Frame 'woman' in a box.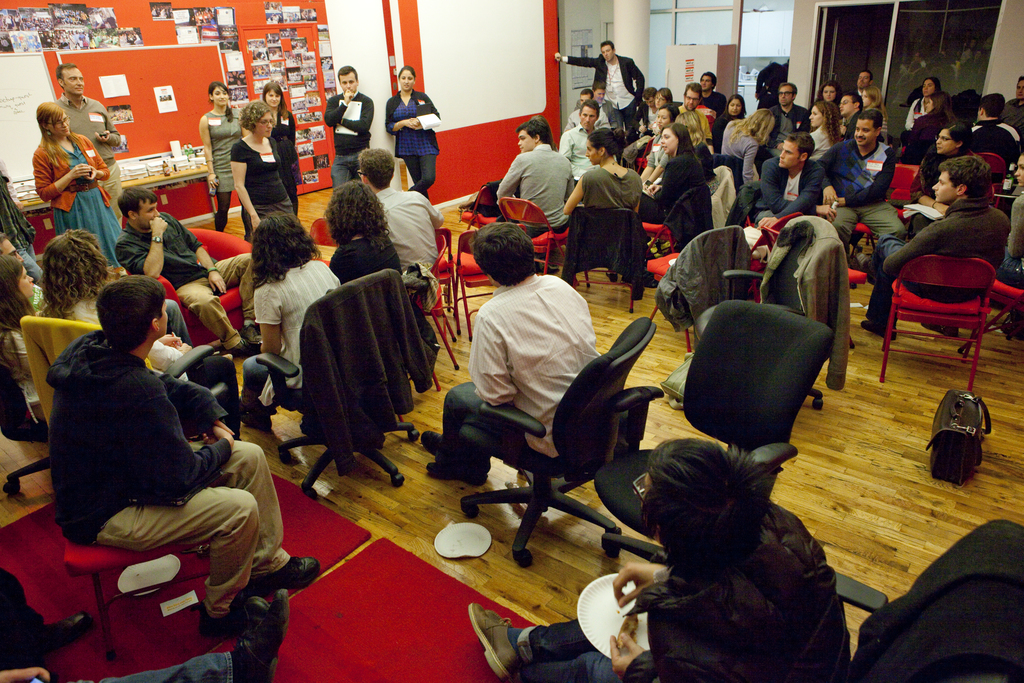
720, 109, 779, 186.
